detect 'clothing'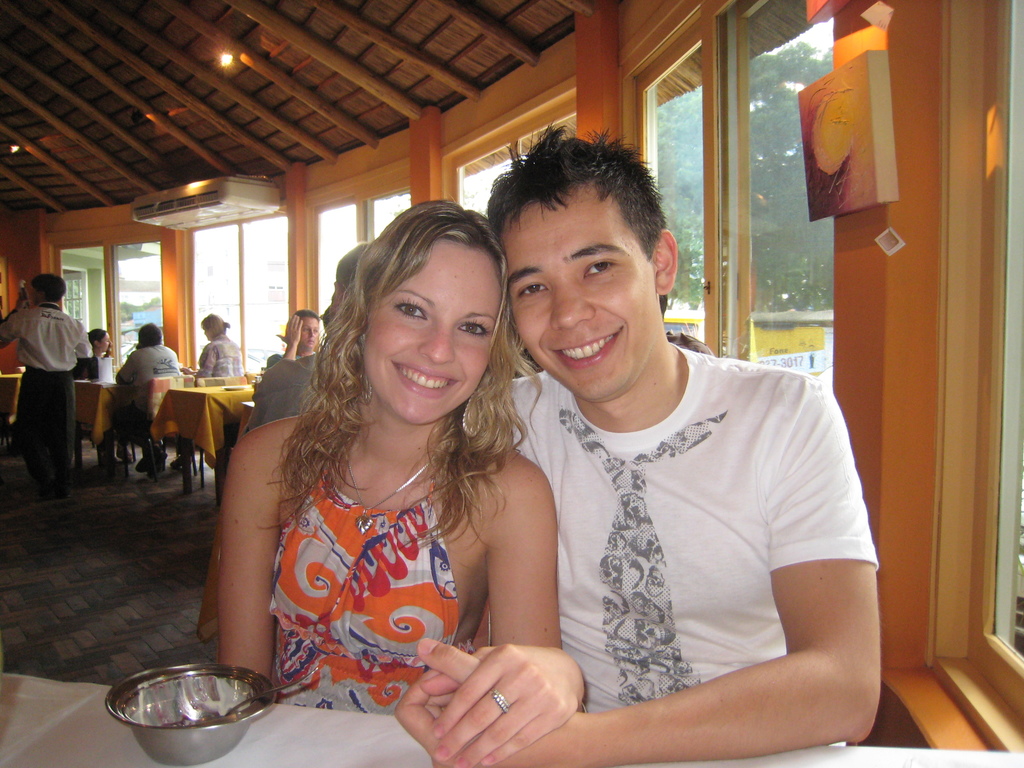
pyautogui.locateOnScreen(495, 340, 878, 746)
